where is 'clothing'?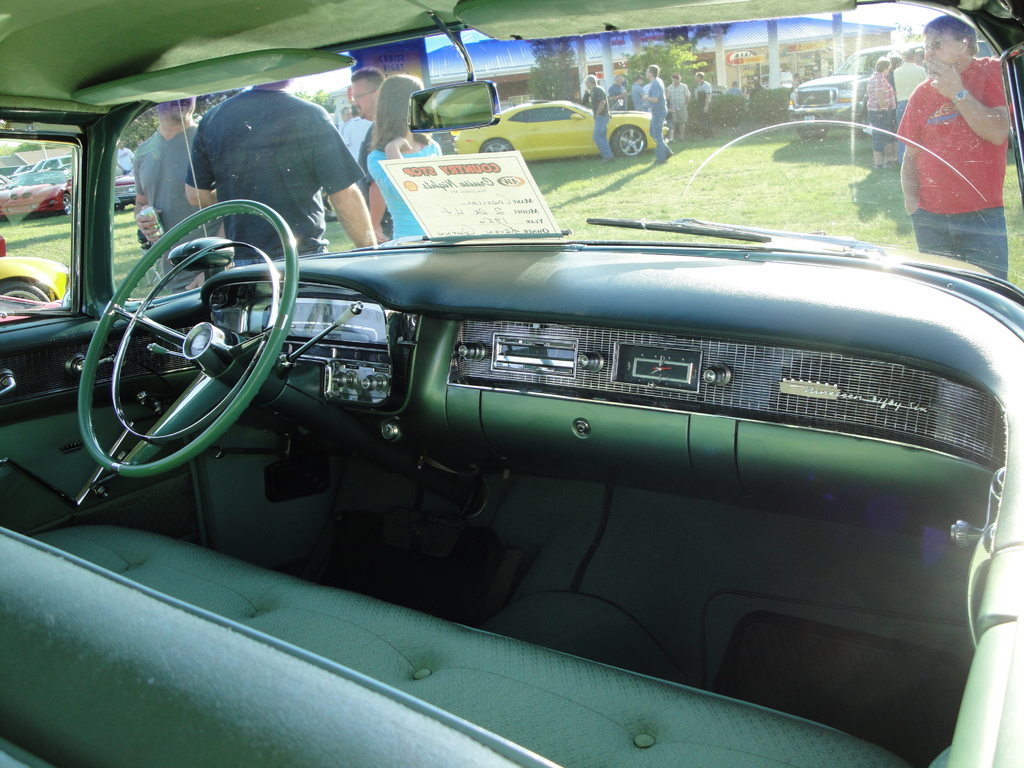
588/83/615/152.
